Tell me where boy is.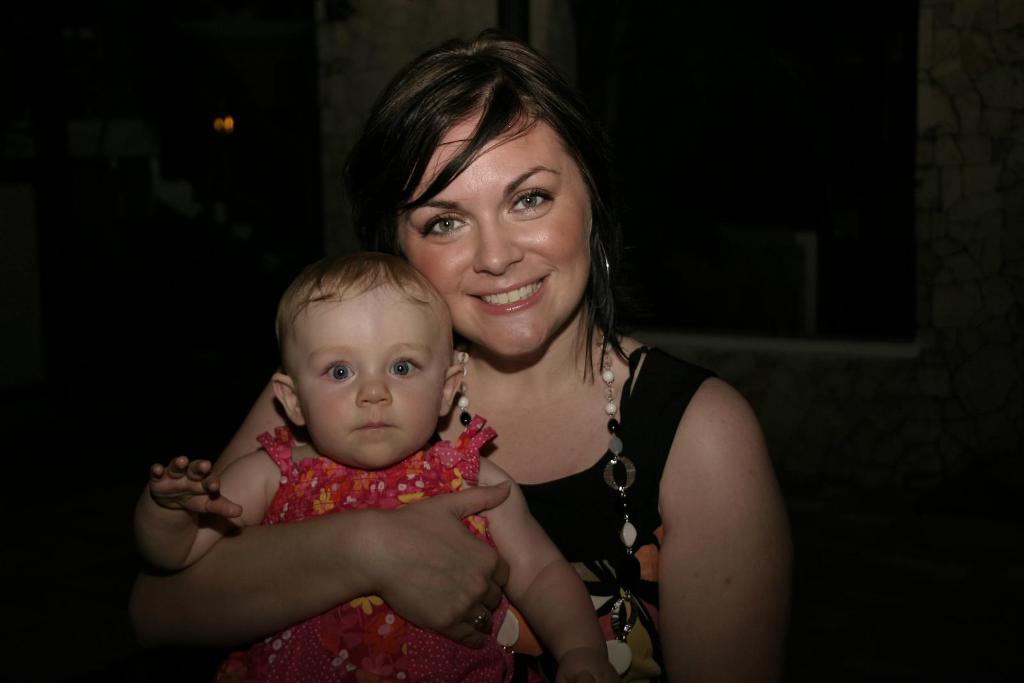
boy is at <region>134, 253, 618, 682</region>.
